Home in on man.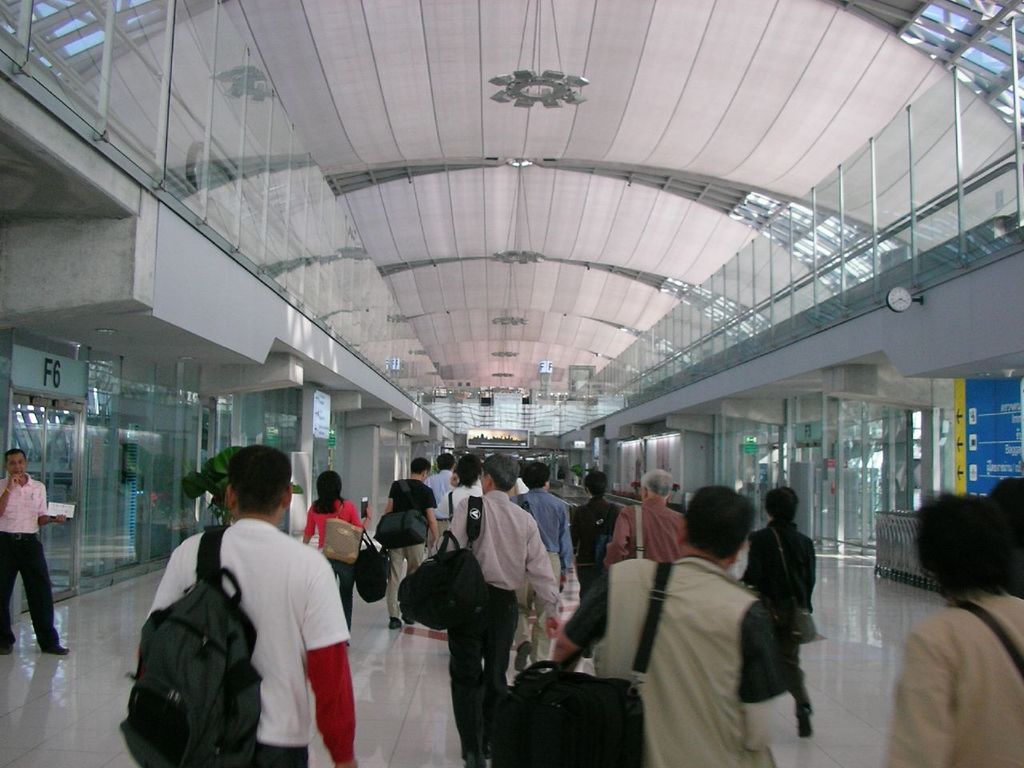
Homed in at detection(440, 452, 564, 767).
